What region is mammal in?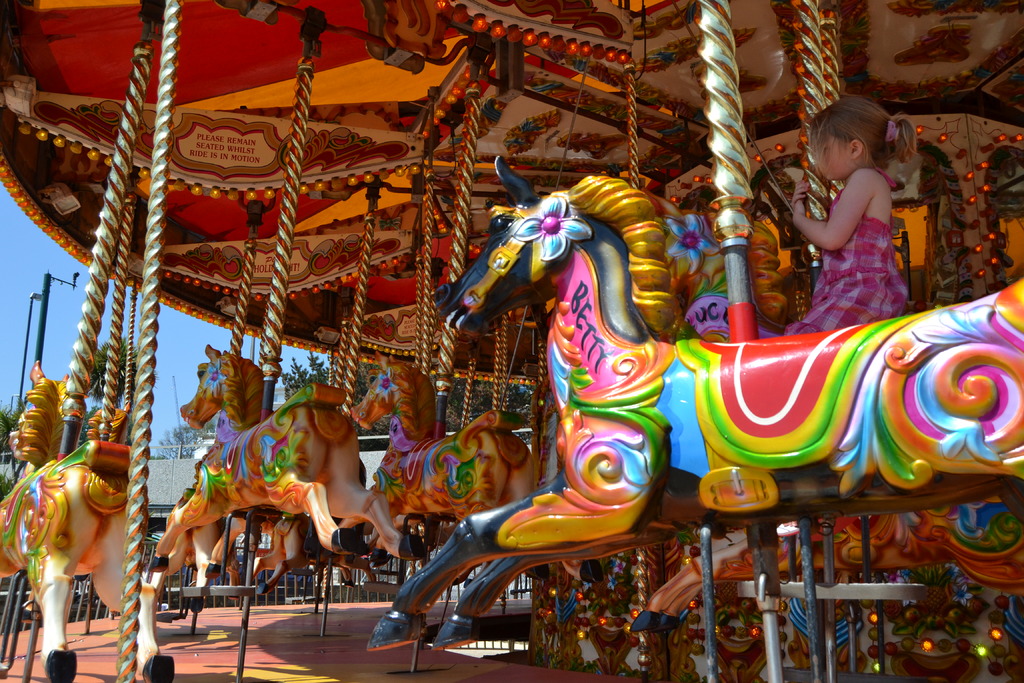
(left=784, top=94, right=916, bottom=334).
